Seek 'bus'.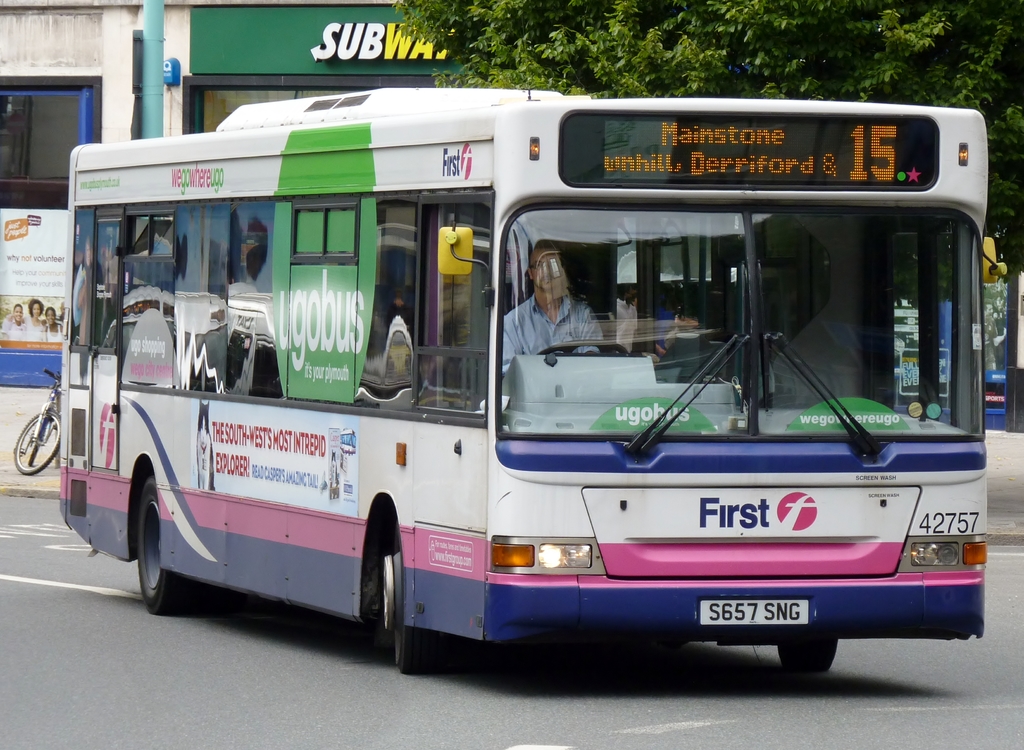
56, 81, 1009, 674.
